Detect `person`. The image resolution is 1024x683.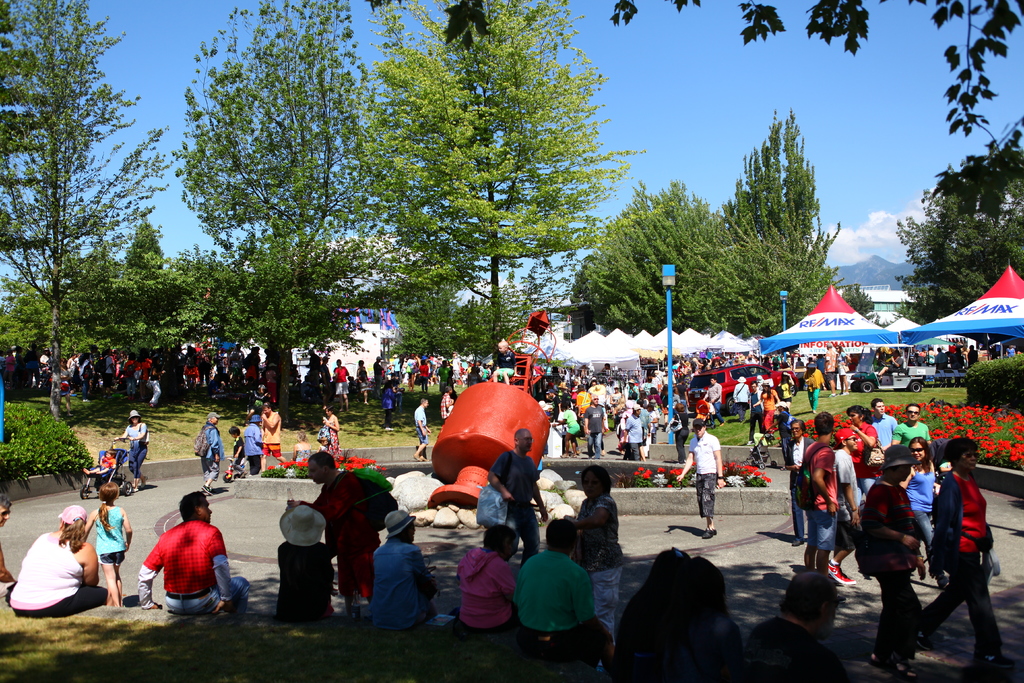
select_region(323, 408, 339, 451).
